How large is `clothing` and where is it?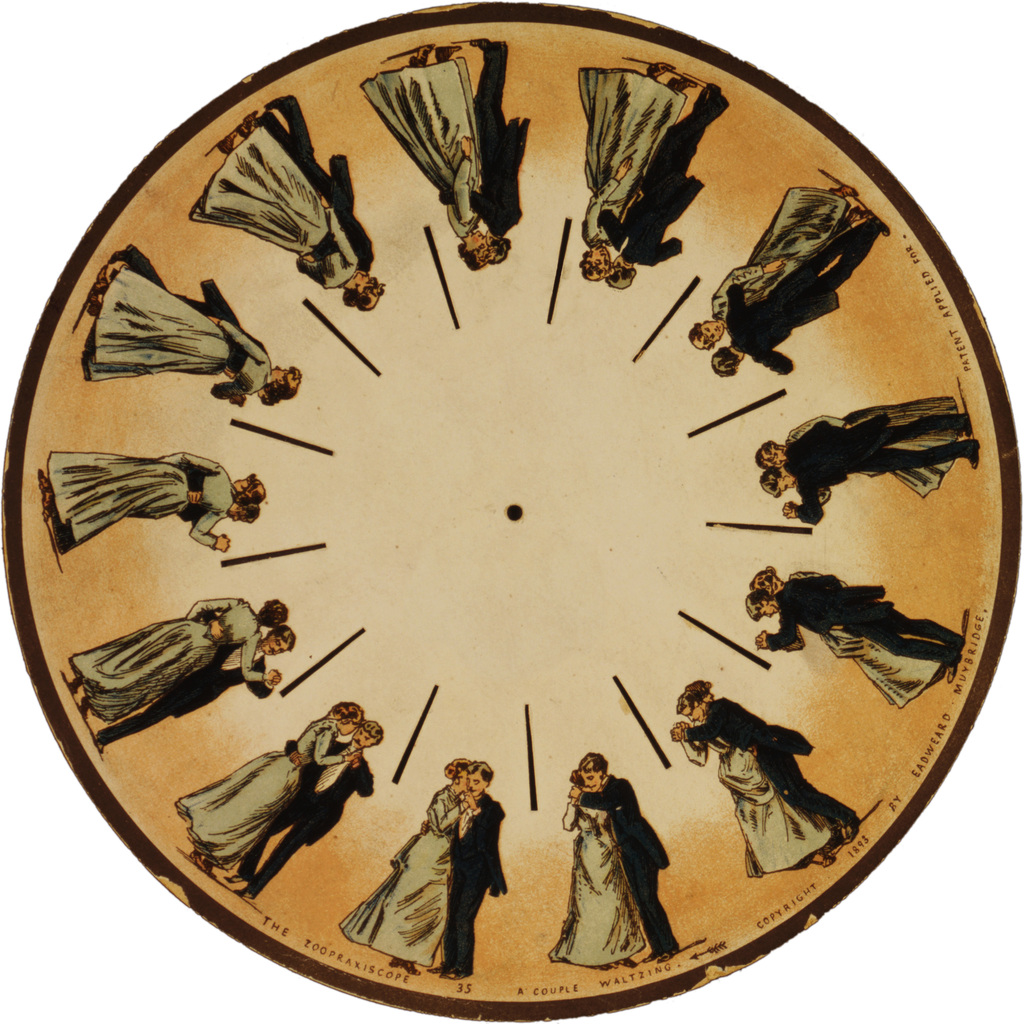
Bounding box: box=[241, 741, 376, 897].
